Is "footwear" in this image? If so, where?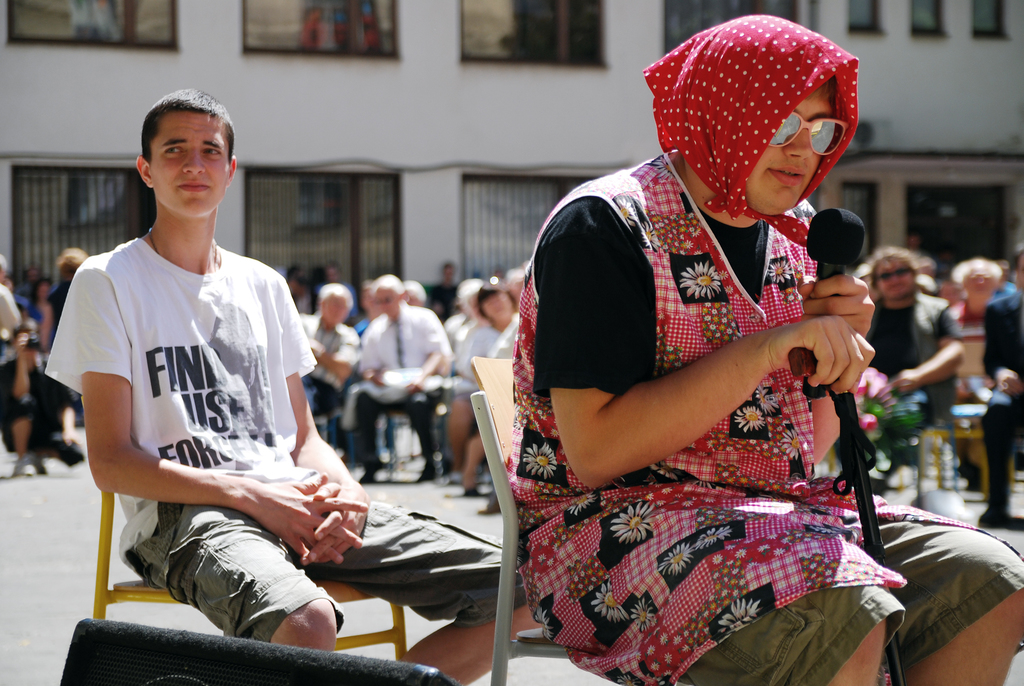
Yes, at [465, 480, 481, 503].
